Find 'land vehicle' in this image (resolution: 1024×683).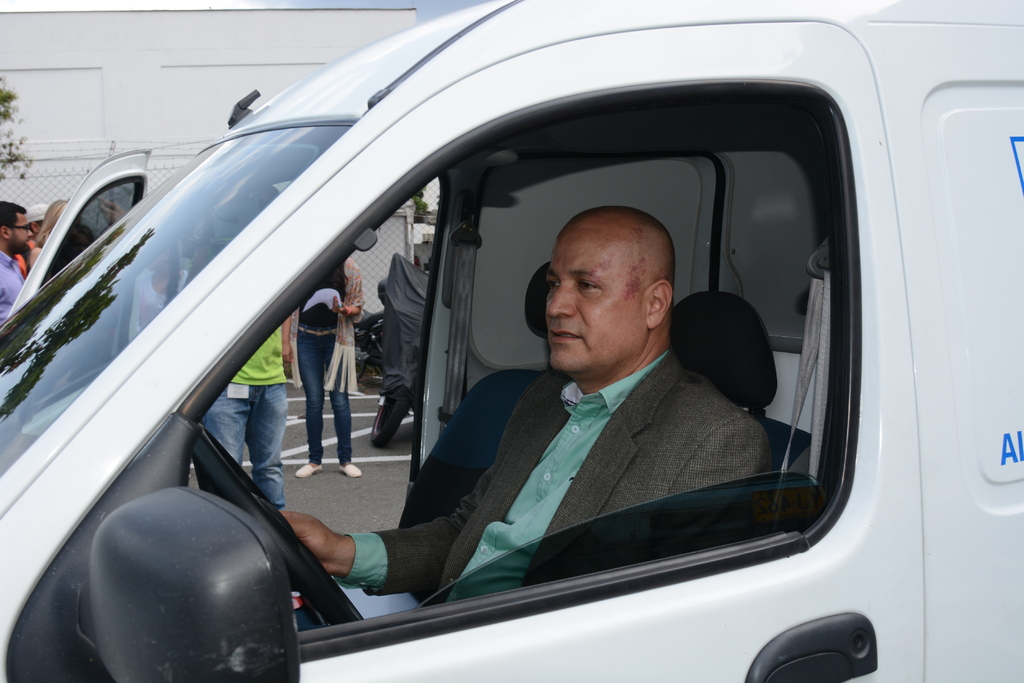
(left=0, top=0, right=1023, bottom=682).
